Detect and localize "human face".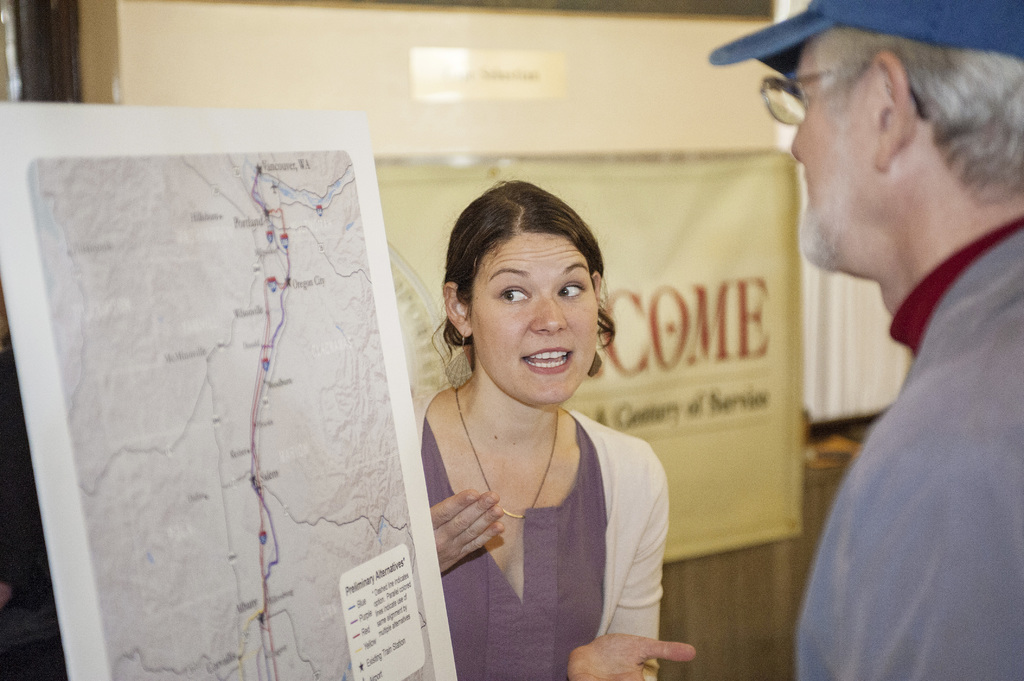
Localized at bbox=(471, 234, 598, 406).
